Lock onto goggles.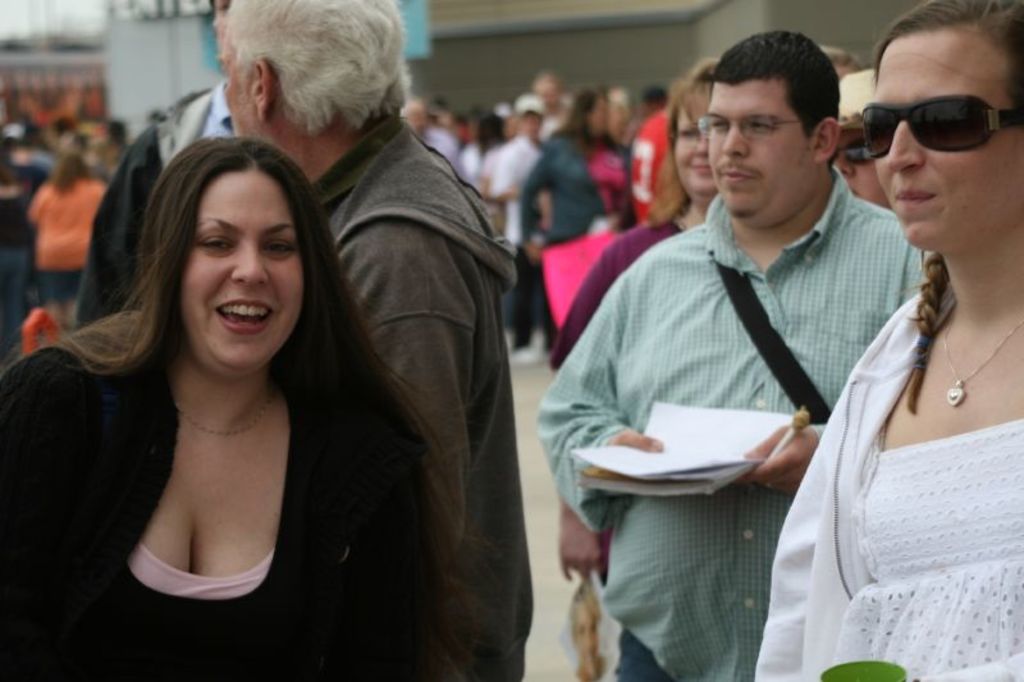
Locked: 841/136/877/169.
